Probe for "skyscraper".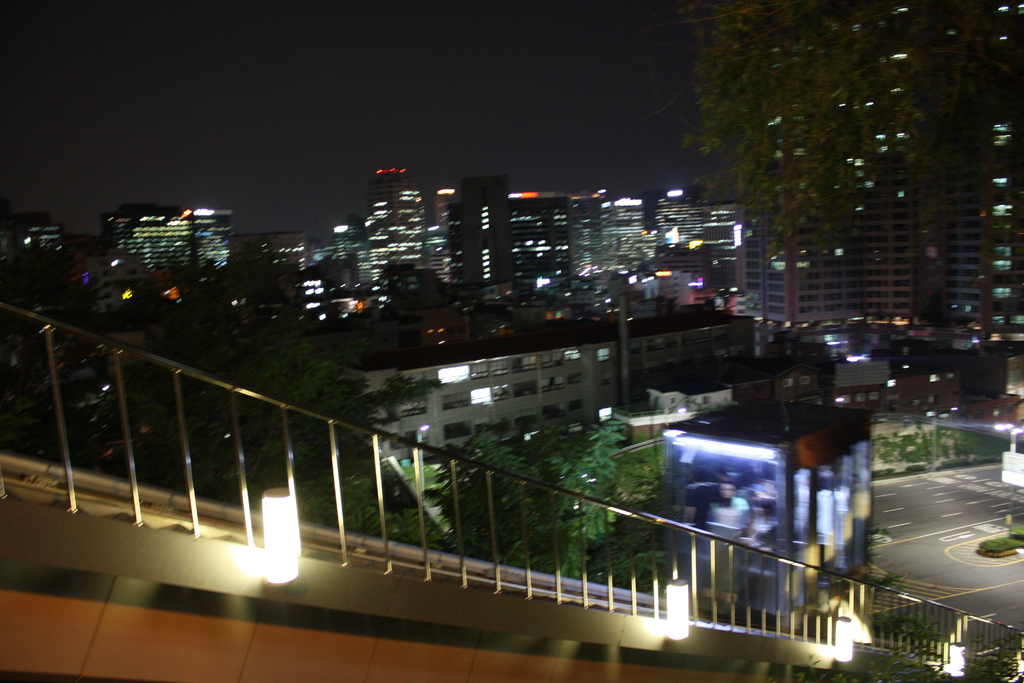
Probe result: 337,211,378,289.
